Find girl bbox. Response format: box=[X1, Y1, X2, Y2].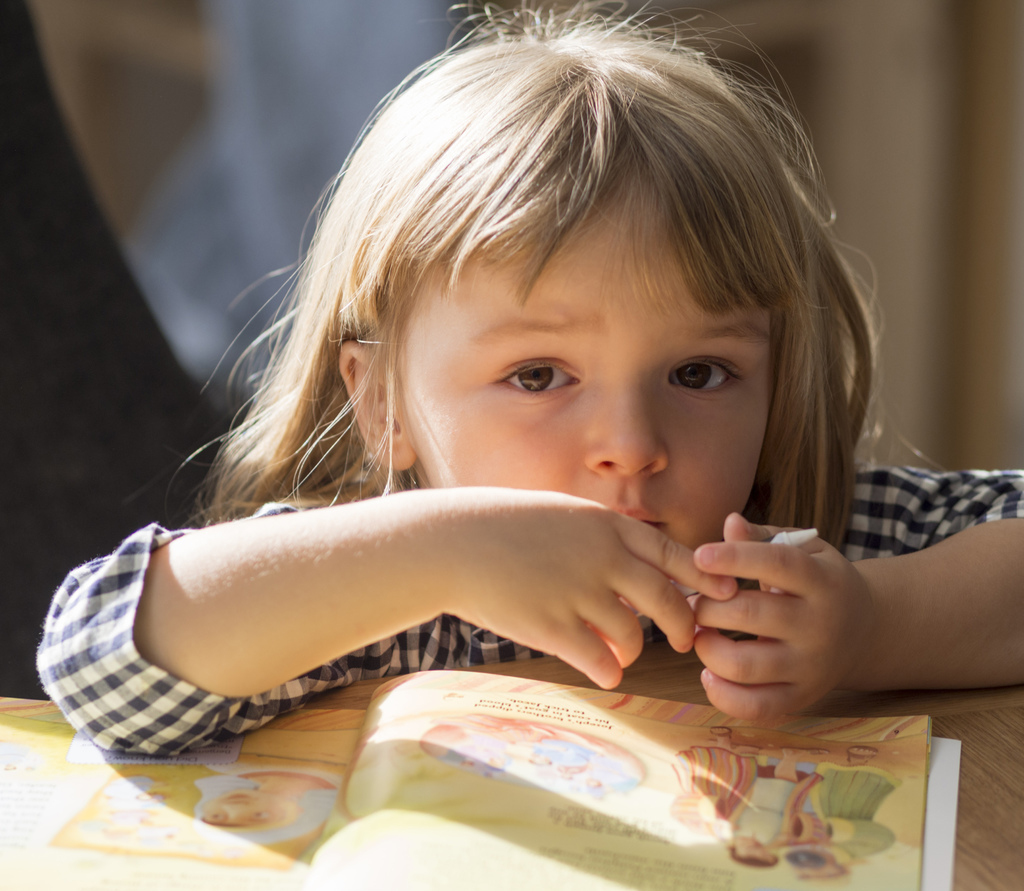
box=[32, 0, 1023, 752].
